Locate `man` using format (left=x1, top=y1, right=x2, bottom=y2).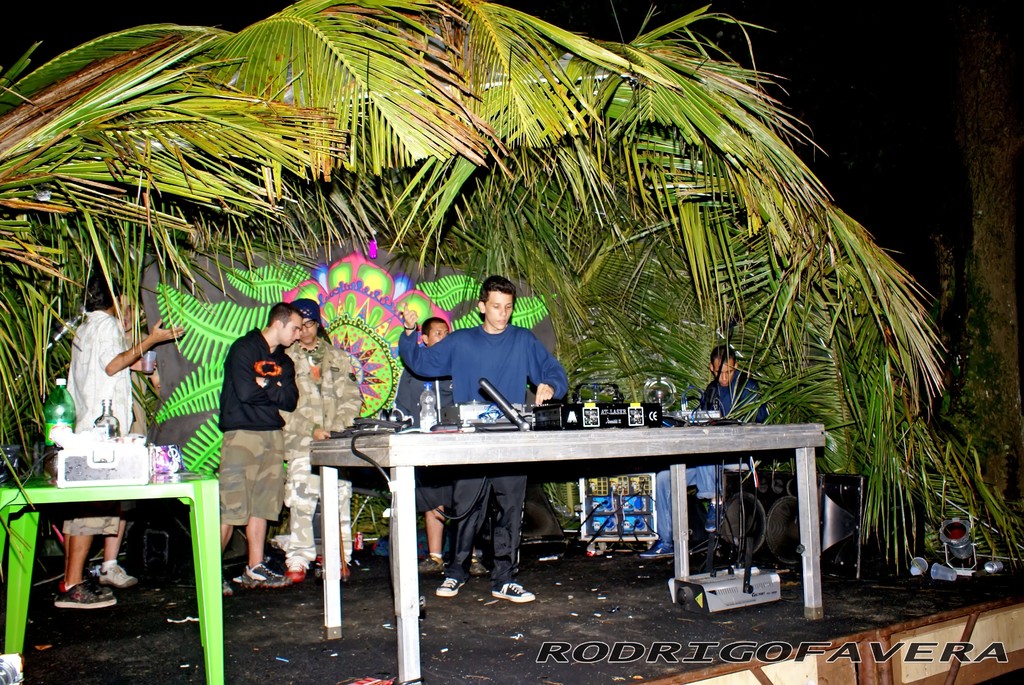
(left=395, top=319, right=488, bottom=576).
